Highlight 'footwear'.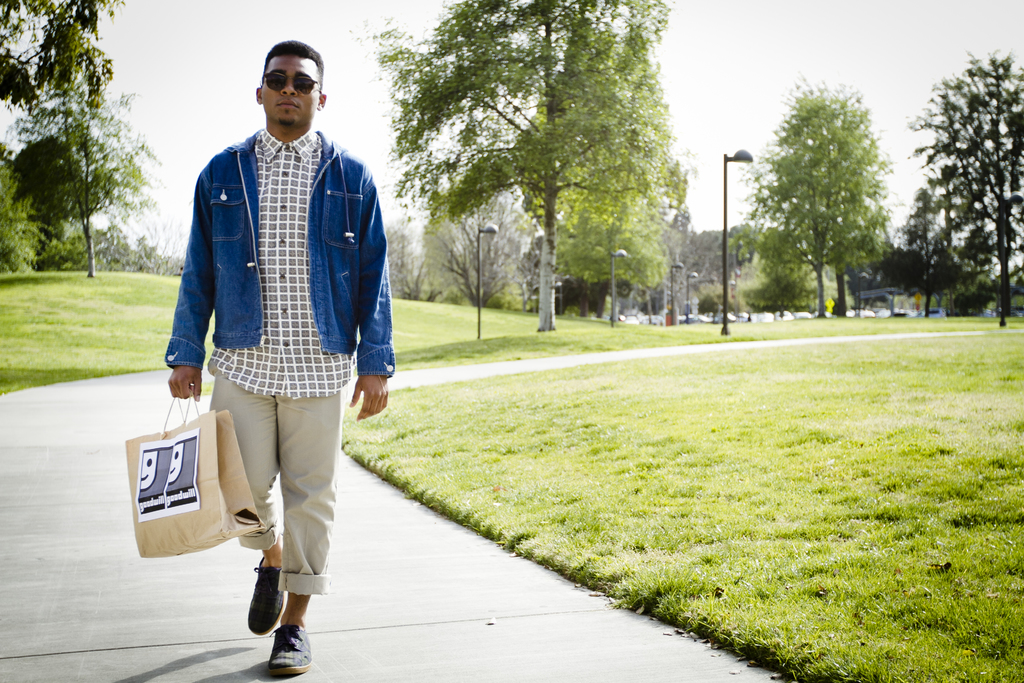
Highlighted region: box=[246, 555, 285, 635].
